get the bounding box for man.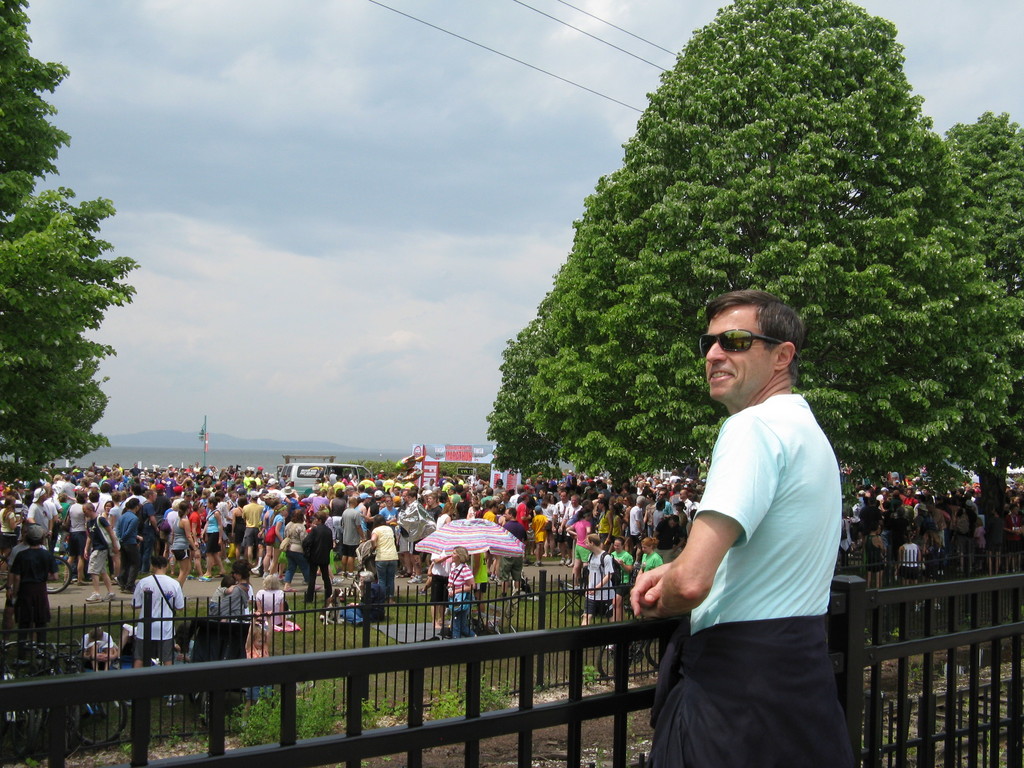
<box>657,488,671,512</box>.
